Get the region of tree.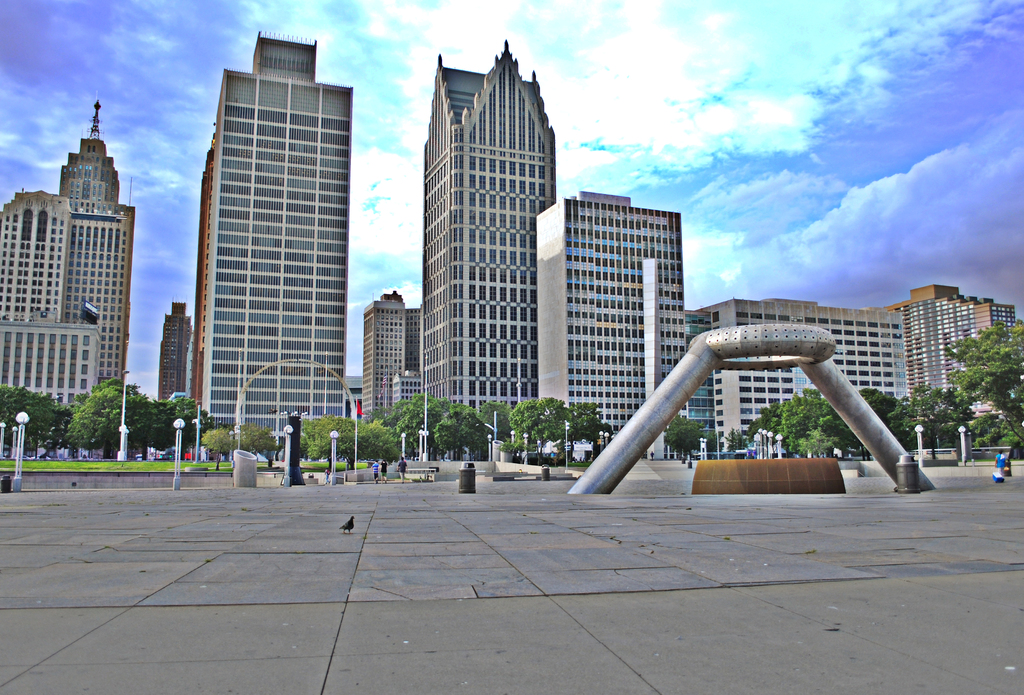
box(353, 416, 397, 475).
